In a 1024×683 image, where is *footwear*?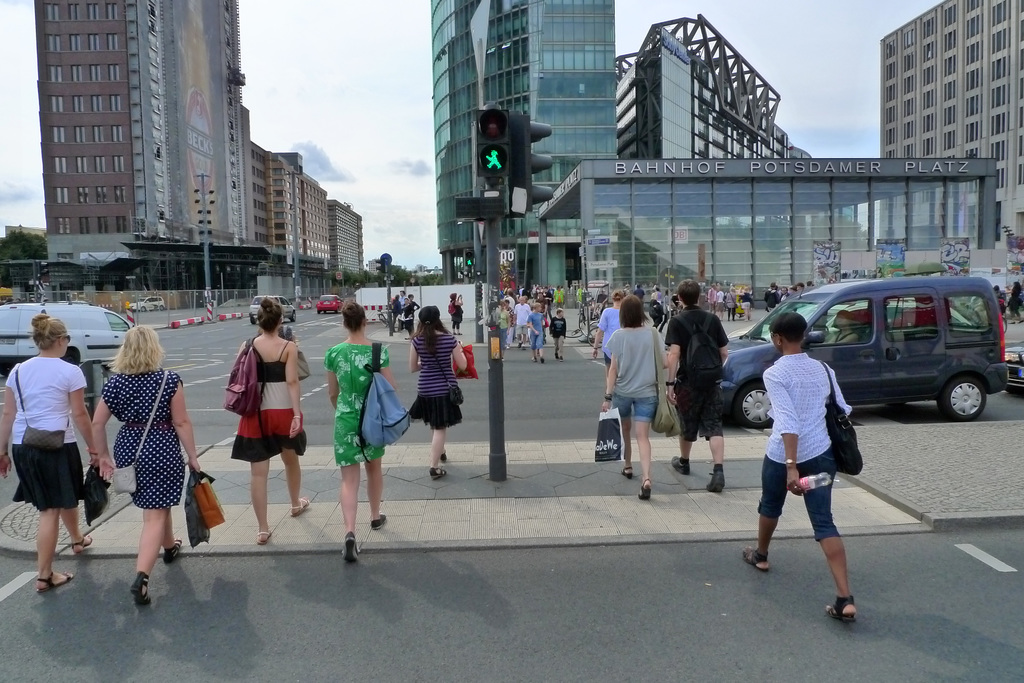
box(342, 531, 358, 562).
